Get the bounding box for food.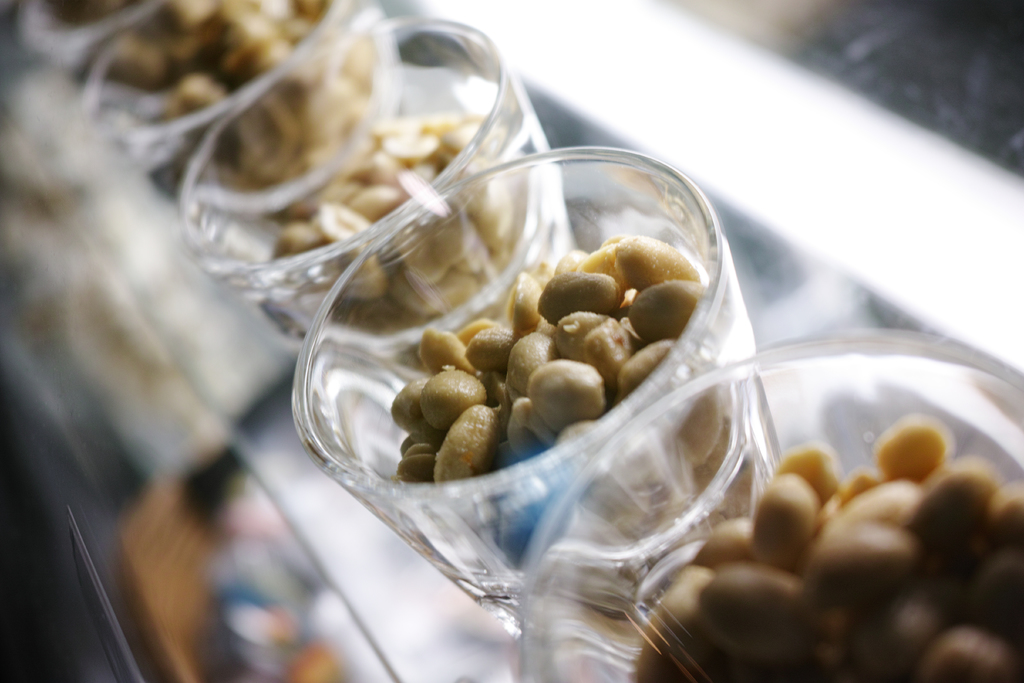
pyautogui.locateOnScreen(285, 110, 513, 333).
